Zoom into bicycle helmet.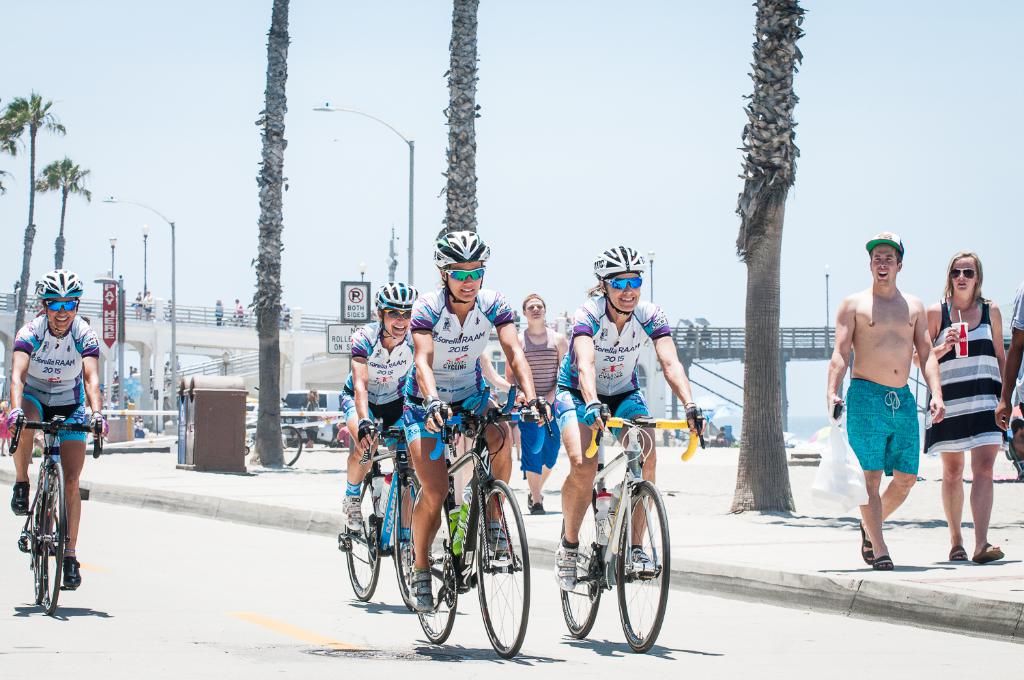
Zoom target: region(378, 281, 413, 304).
